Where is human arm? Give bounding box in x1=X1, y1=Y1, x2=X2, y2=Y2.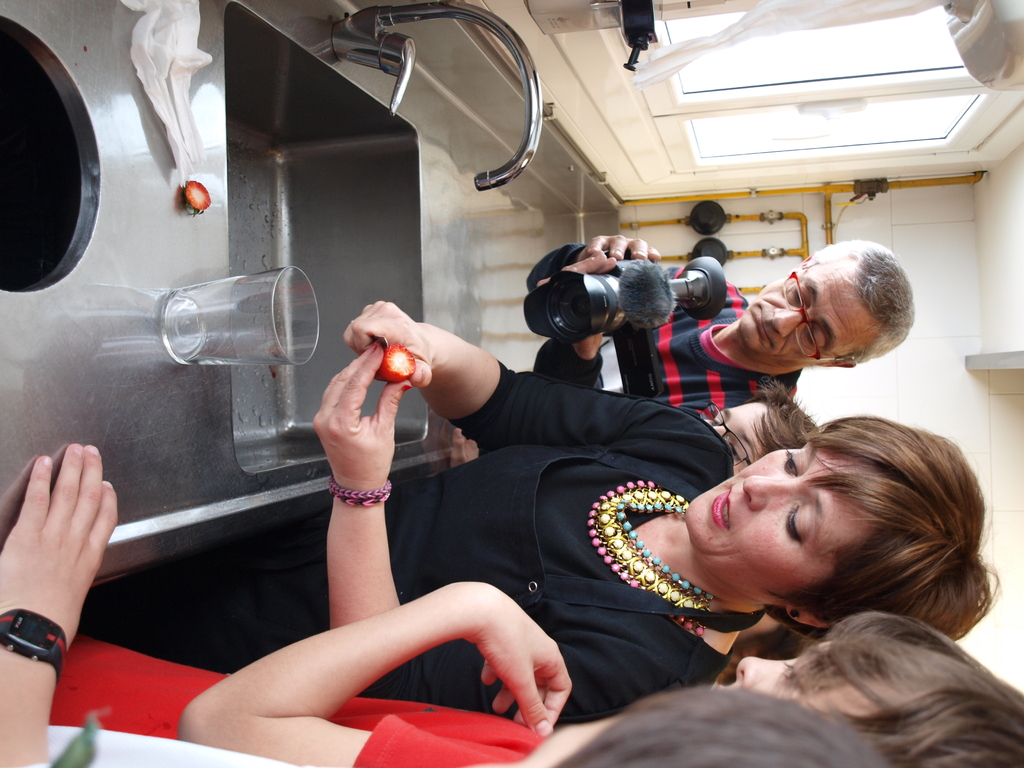
x1=535, y1=316, x2=618, y2=387.
